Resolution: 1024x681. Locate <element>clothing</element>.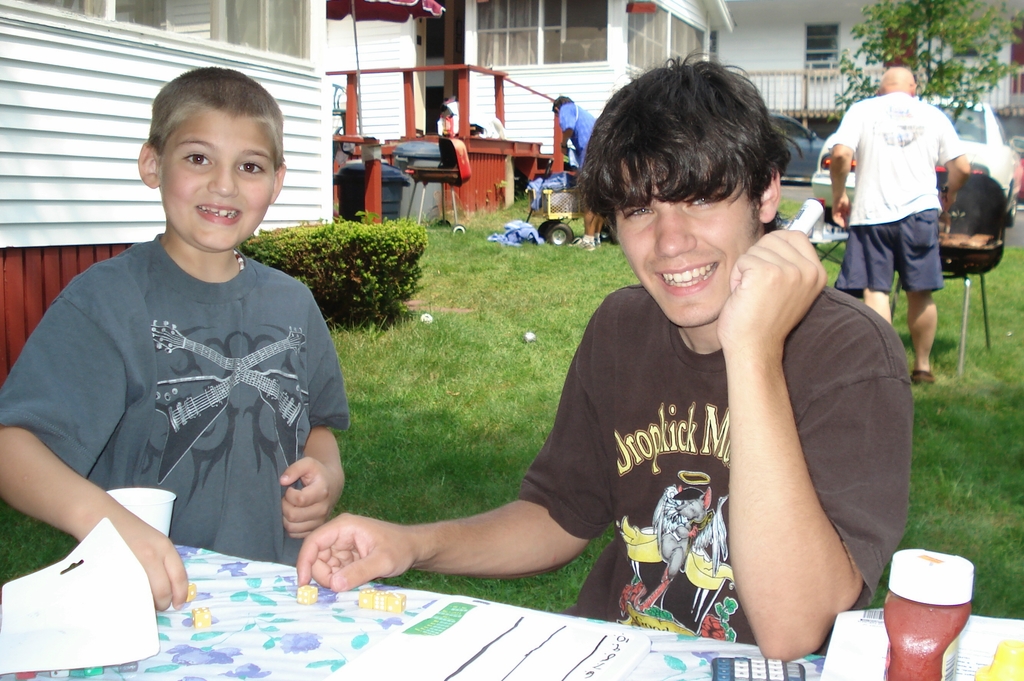
[821,86,972,286].
